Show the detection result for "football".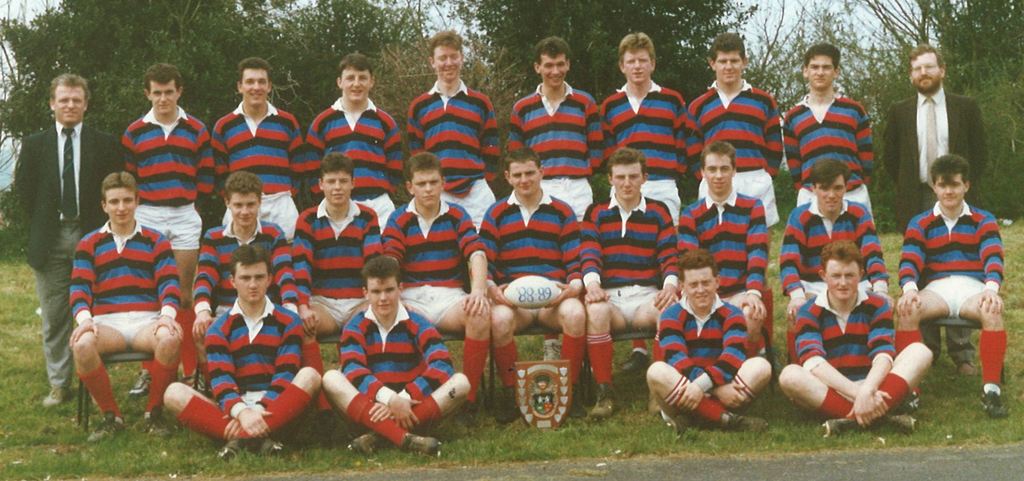
[left=504, top=273, right=564, bottom=310].
